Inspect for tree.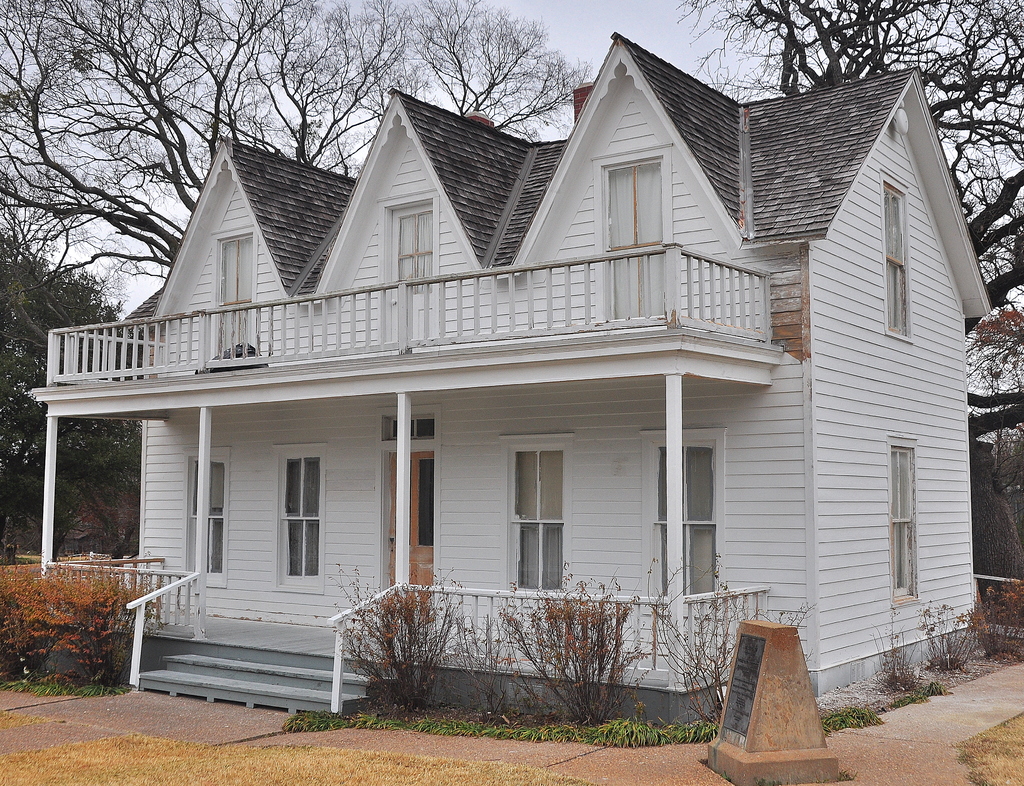
Inspection: 0,0,597,350.
